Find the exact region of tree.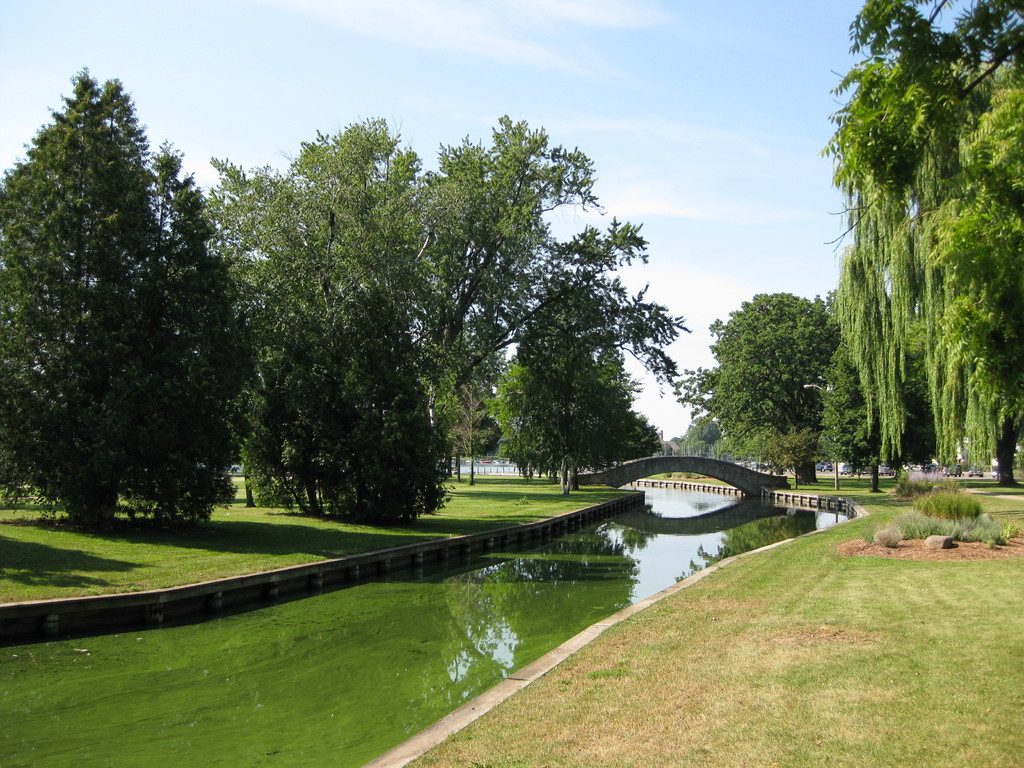
Exact region: box(0, 60, 257, 527).
